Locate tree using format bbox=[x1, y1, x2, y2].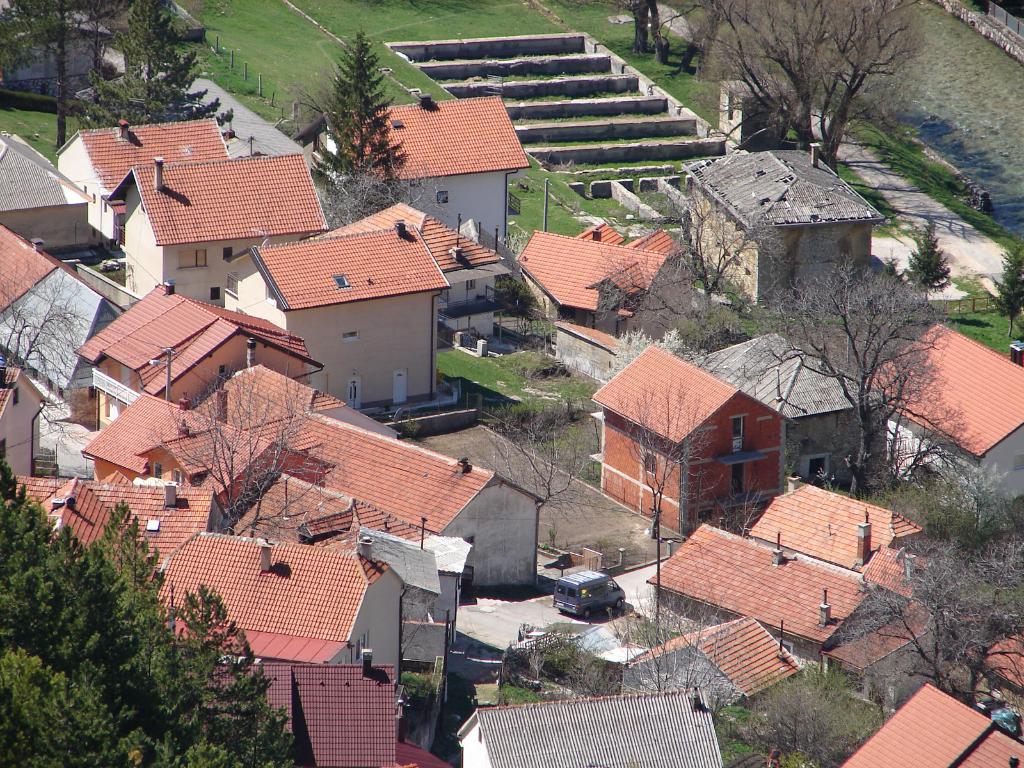
bbox=[454, 385, 612, 558].
